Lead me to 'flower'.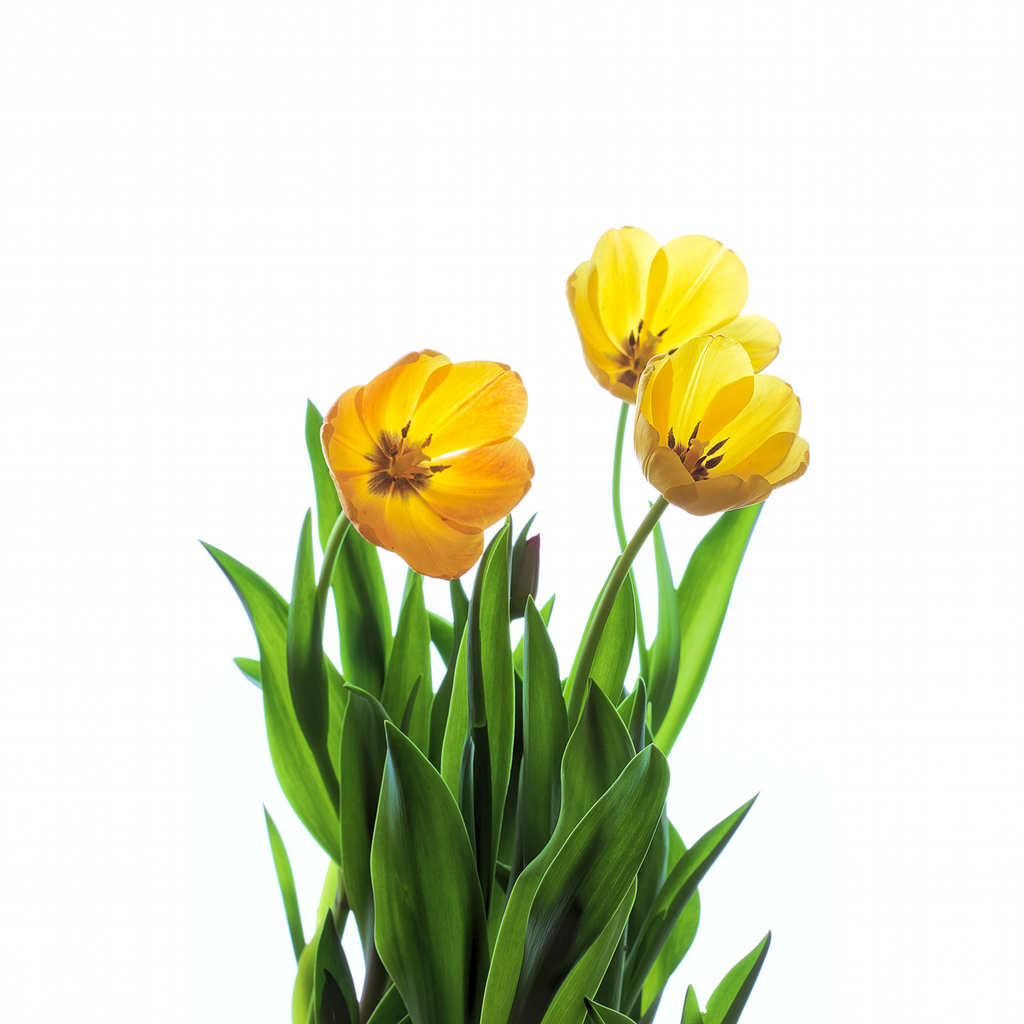
Lead to l=567, t=226, r=751, b=397.
